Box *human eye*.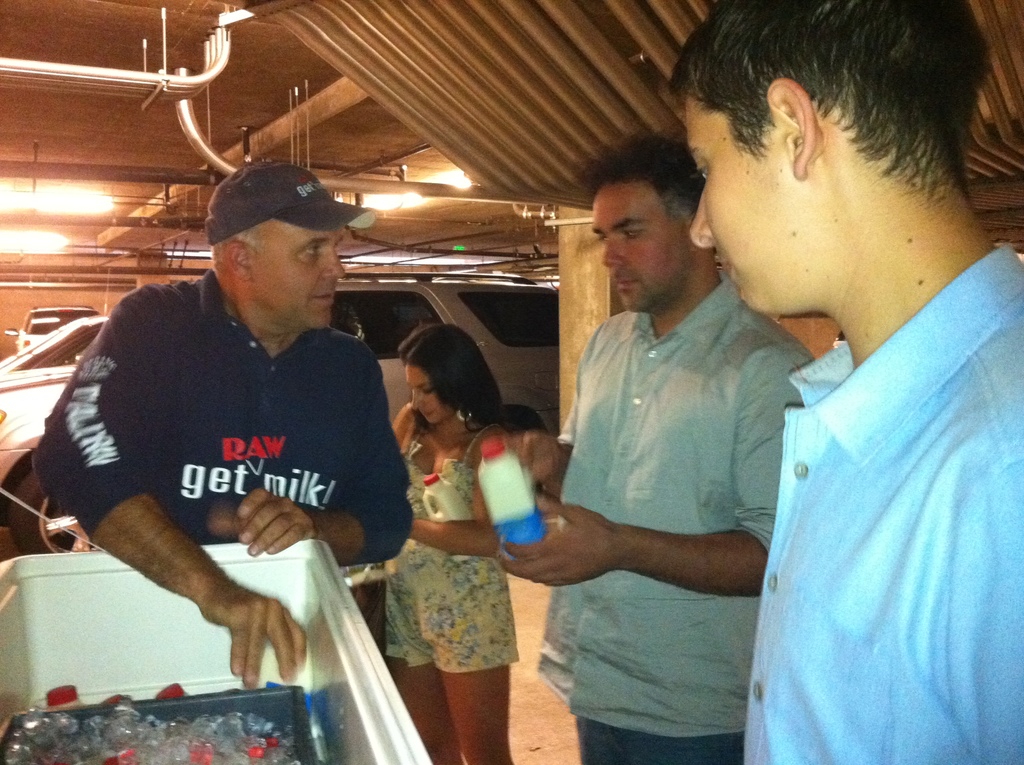
303:240:325:266.
